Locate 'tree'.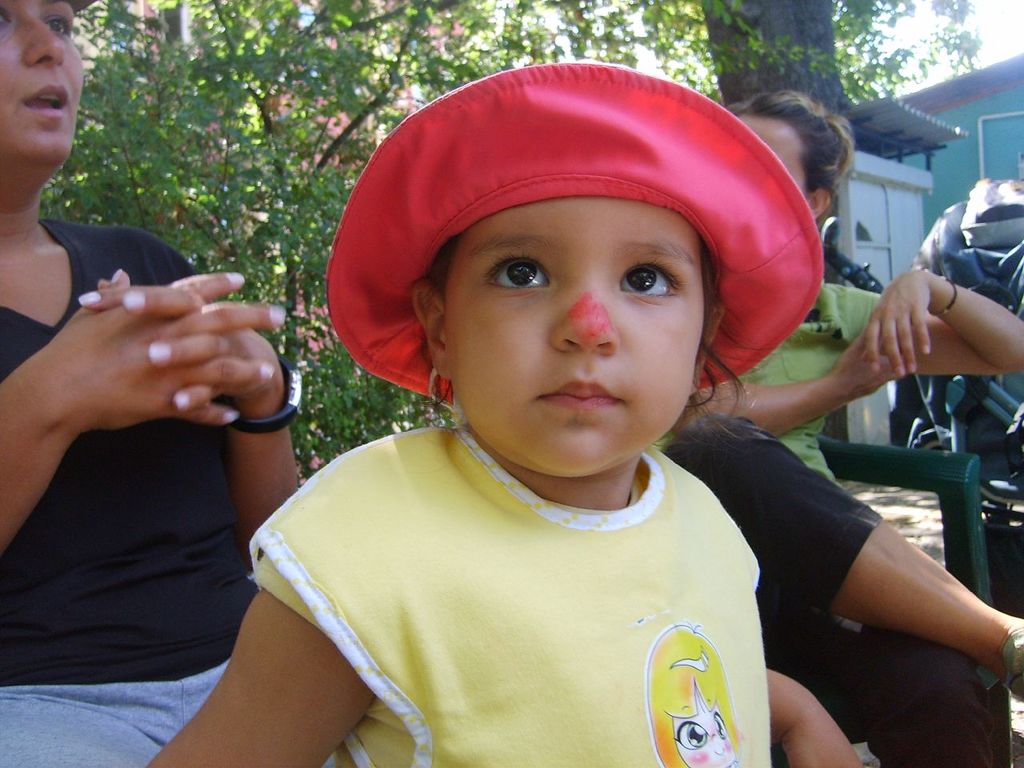
Bounding box: crop(37, 0, 986, 493).
